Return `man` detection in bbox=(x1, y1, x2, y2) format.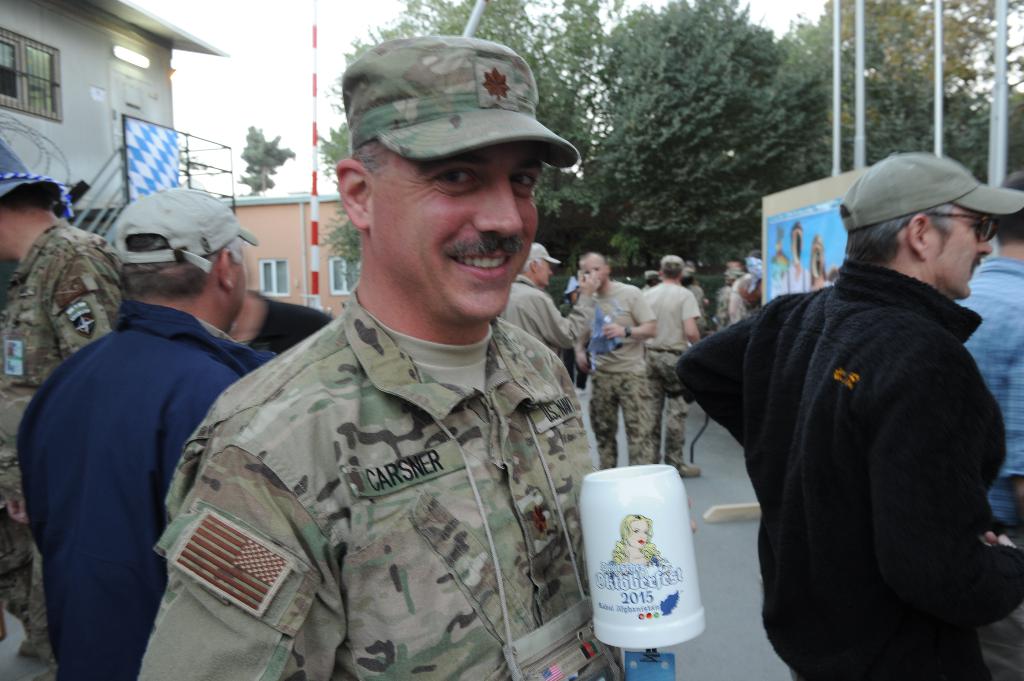
bbox=(488, 237, 598, 360).
